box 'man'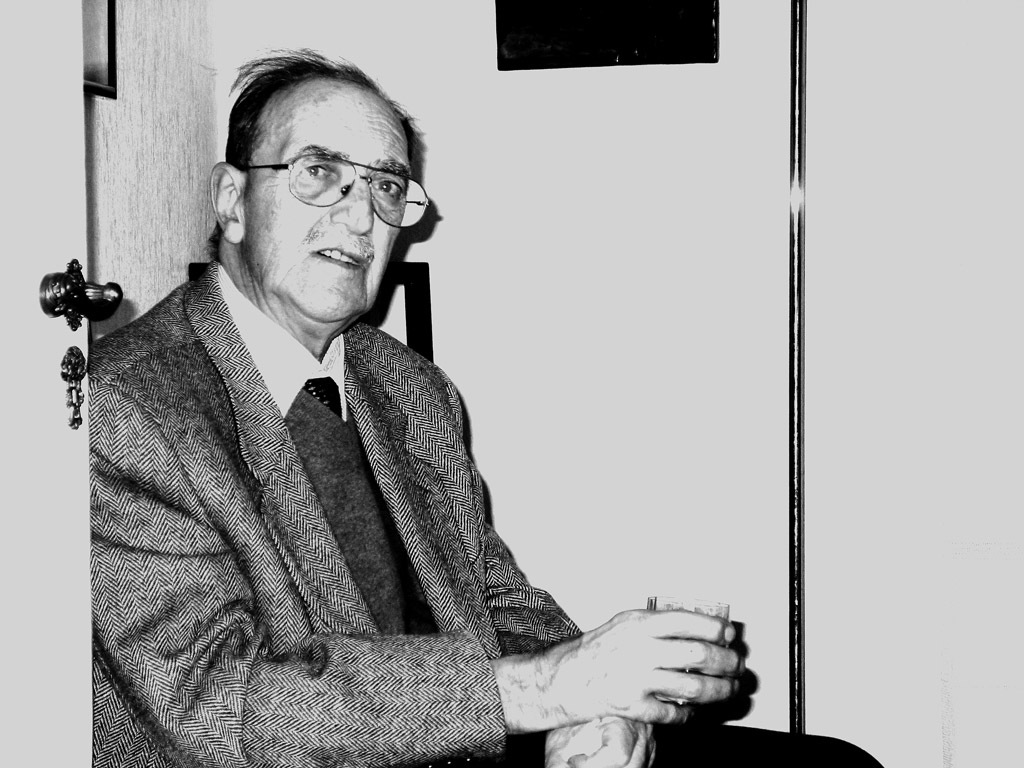
x1=62, y1=65, x2=695, y2=751
